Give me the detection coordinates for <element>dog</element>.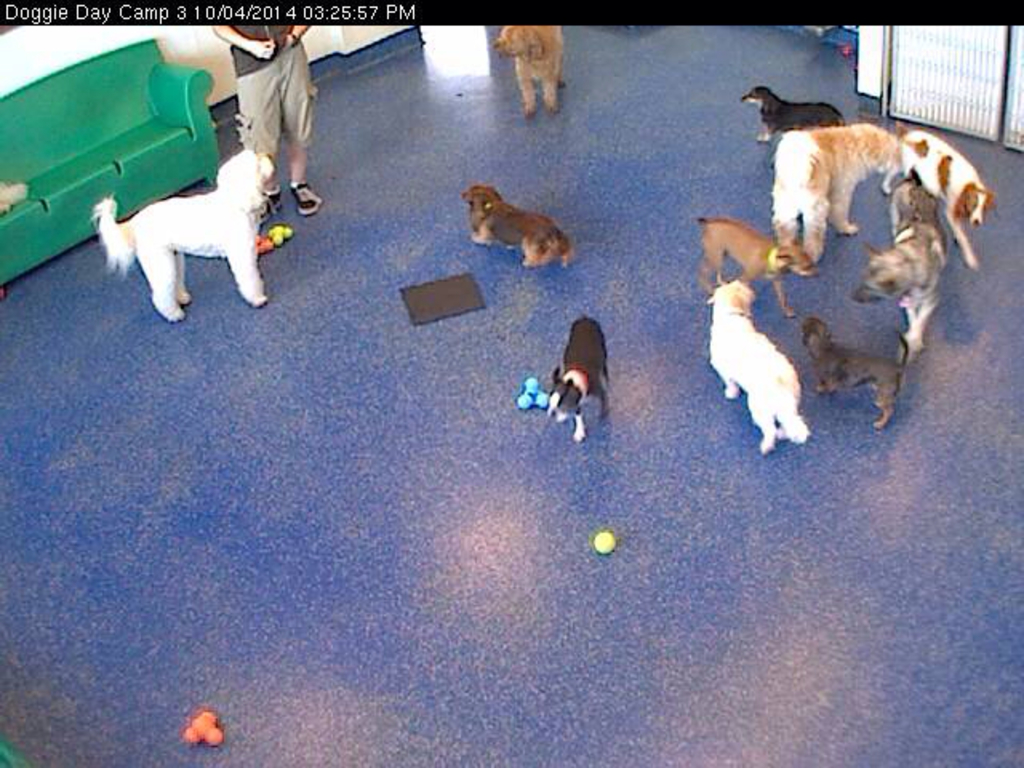
(486,21,563,115).
